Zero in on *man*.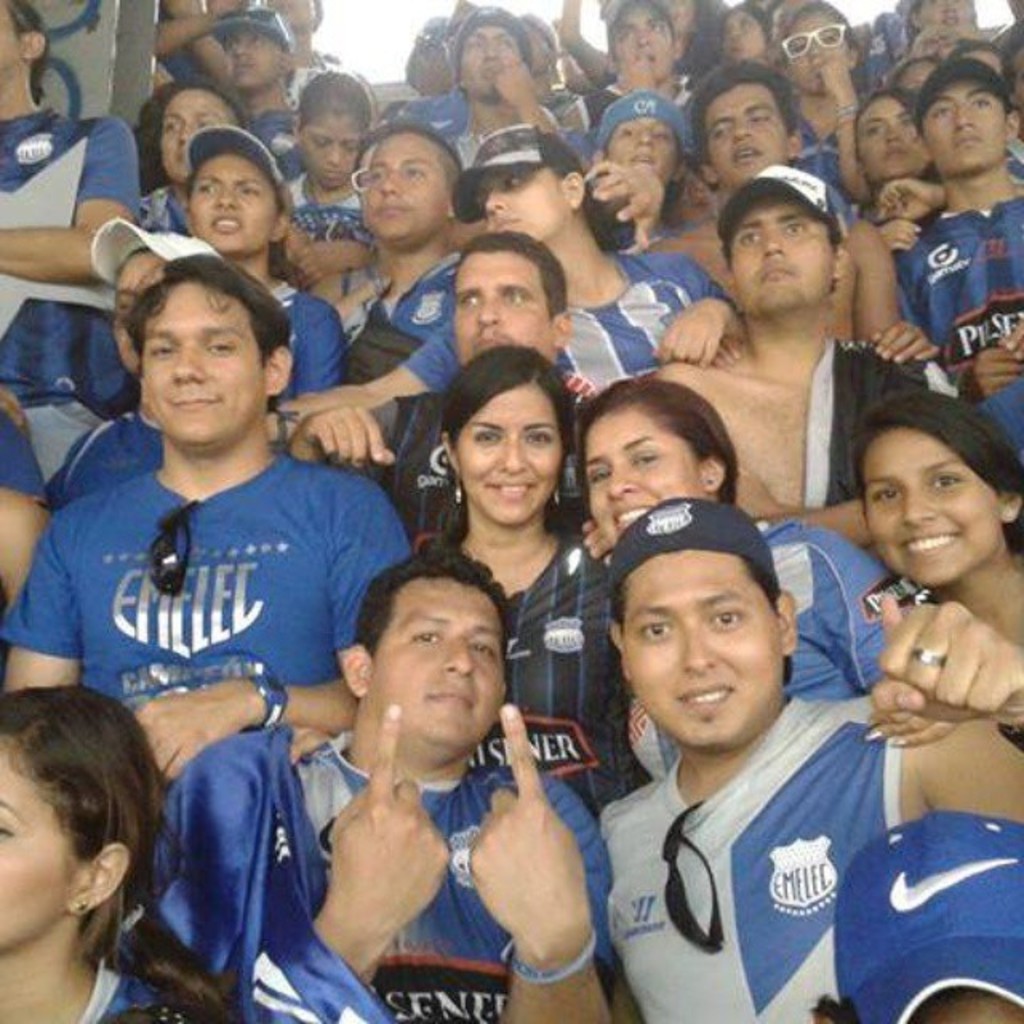
Zeroed in: Rect(442, 0, 597, 181).
